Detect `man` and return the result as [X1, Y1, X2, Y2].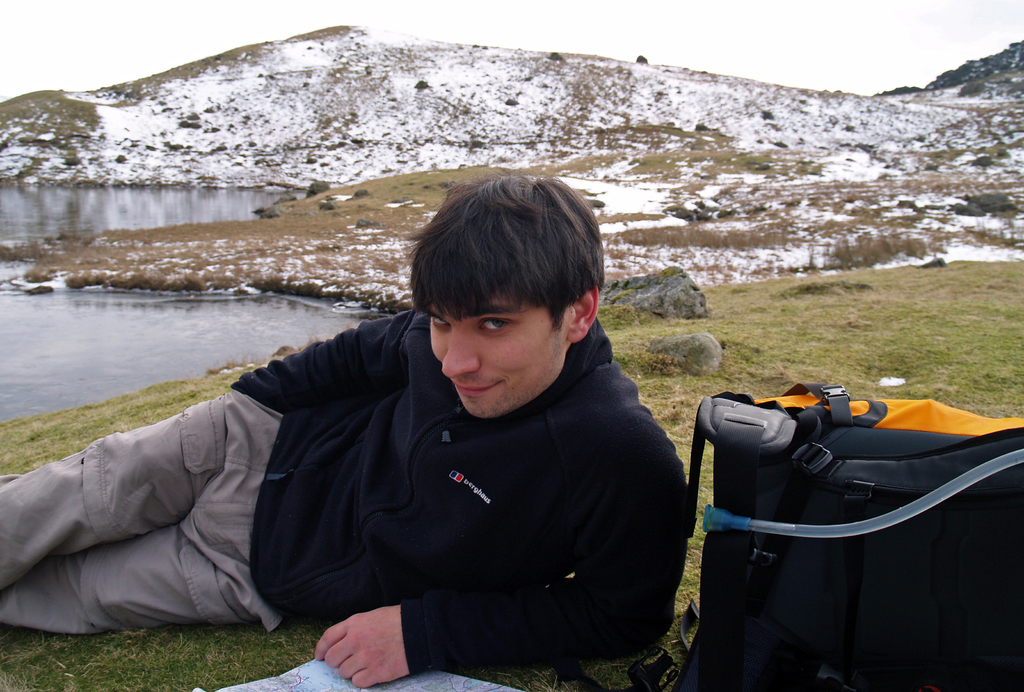
[36, 184, 765, 673].
